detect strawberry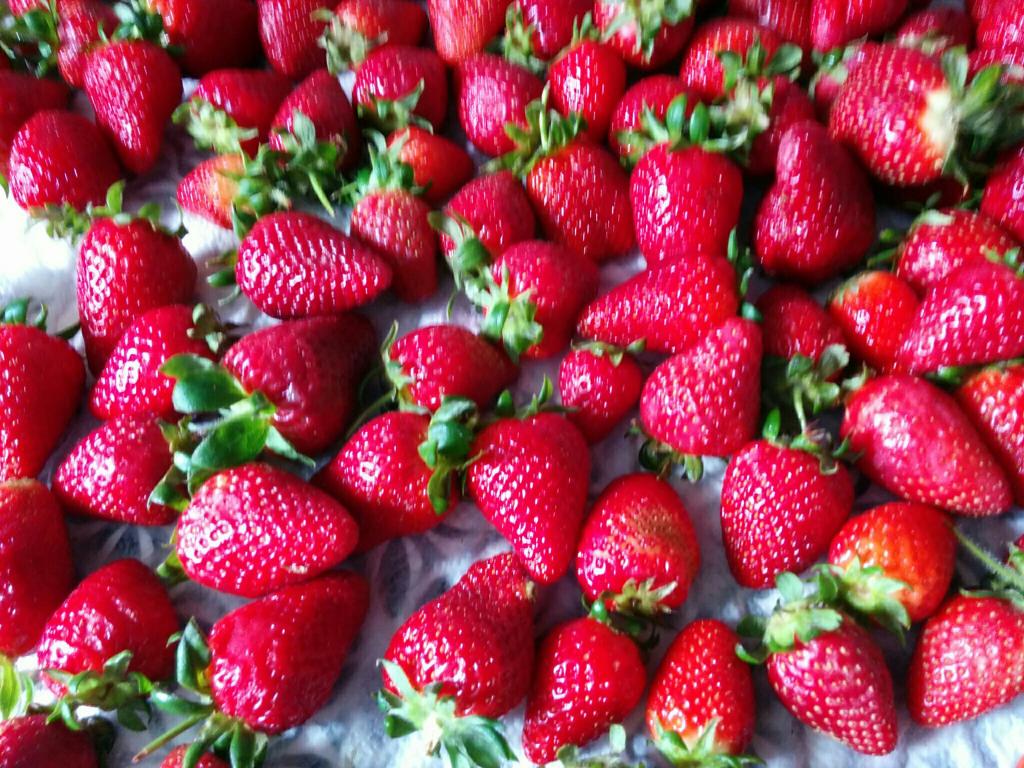
BBox(5, 111, 120, 230)
